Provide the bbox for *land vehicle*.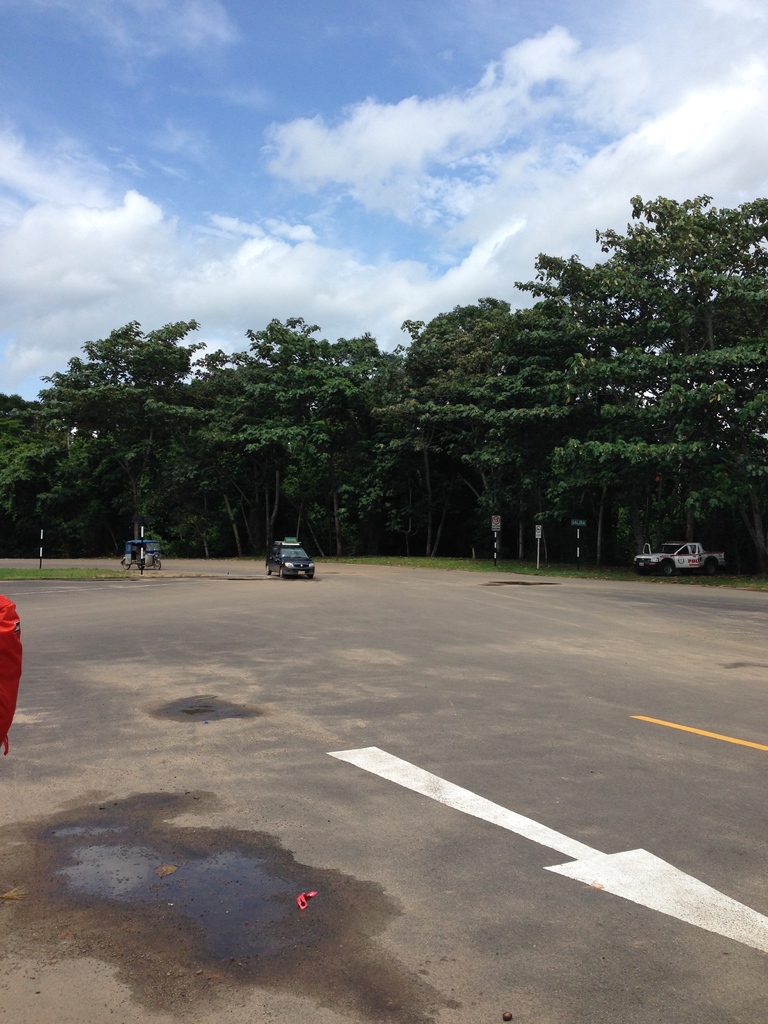
<bbox>632, 538, 728, 576</bbox>.
